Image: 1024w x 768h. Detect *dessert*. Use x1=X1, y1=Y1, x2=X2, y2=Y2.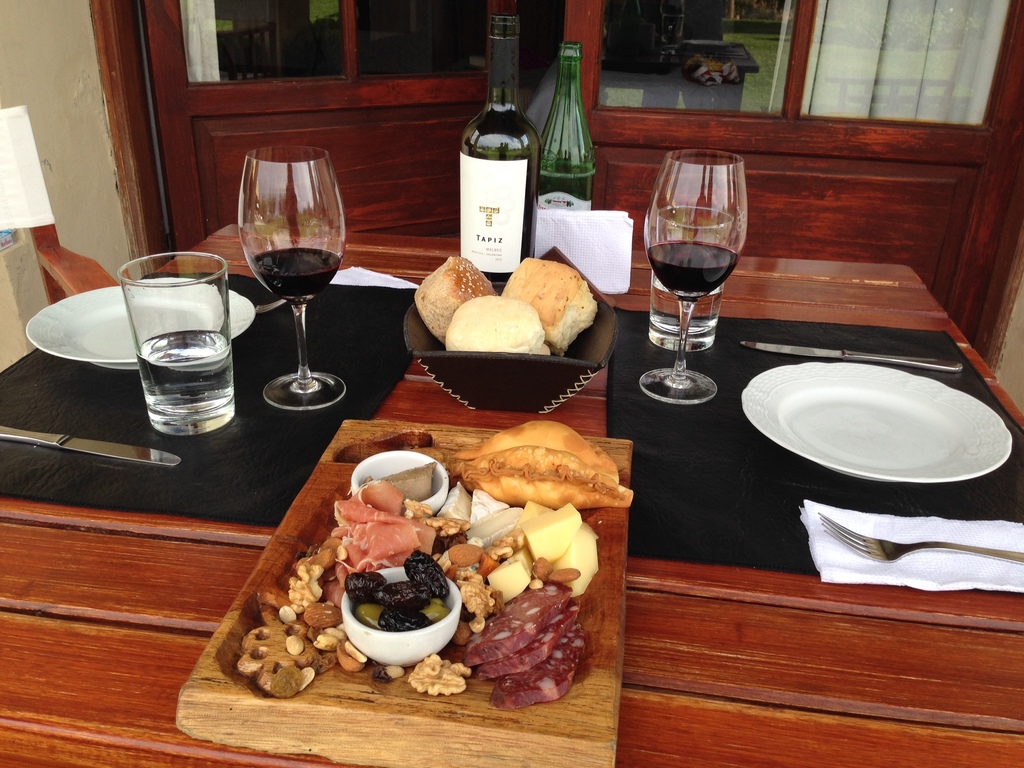
x1=411, y1=250, x2=493, y2=339.
